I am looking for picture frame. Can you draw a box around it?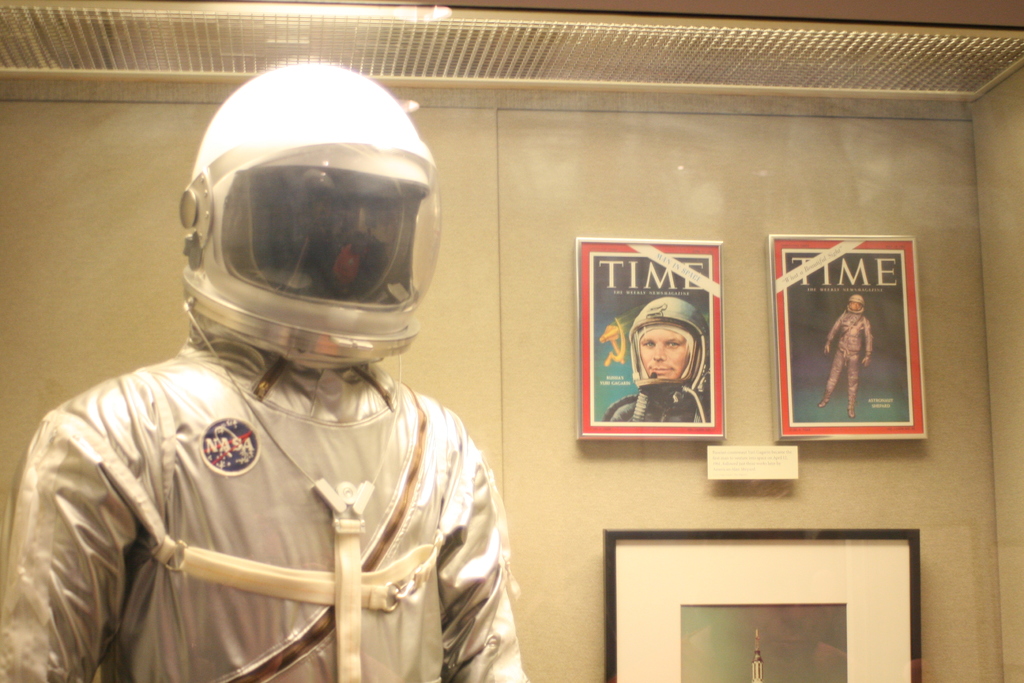
Sure, the bounding box is 778,226,922,448.
